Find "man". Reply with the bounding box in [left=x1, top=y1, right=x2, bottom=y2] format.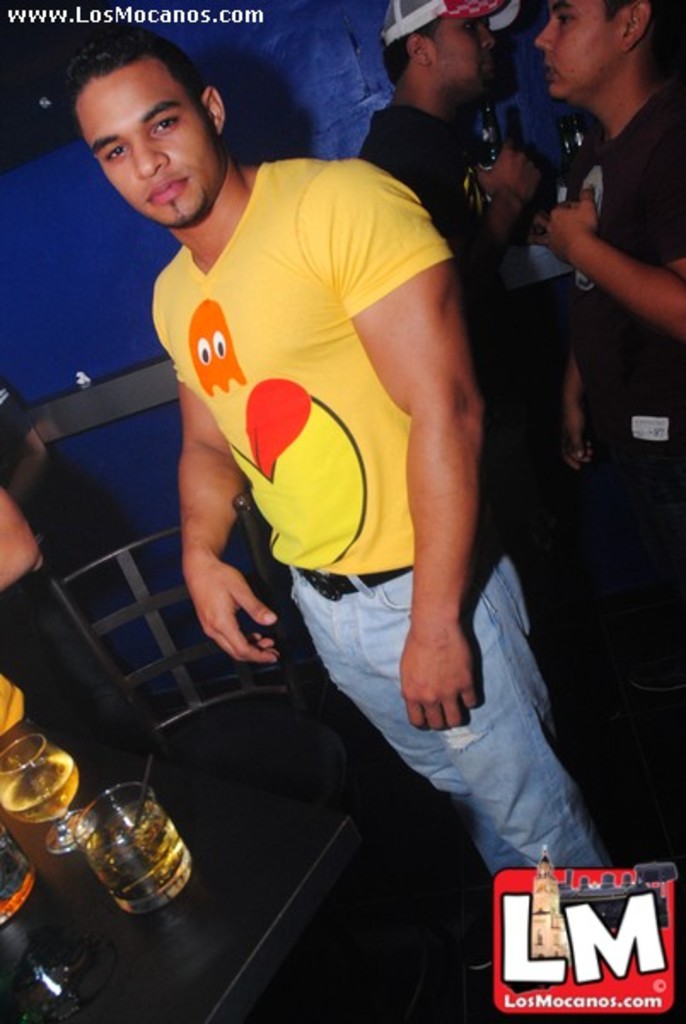
[left=539, top=0, right=684, bottom=618].
